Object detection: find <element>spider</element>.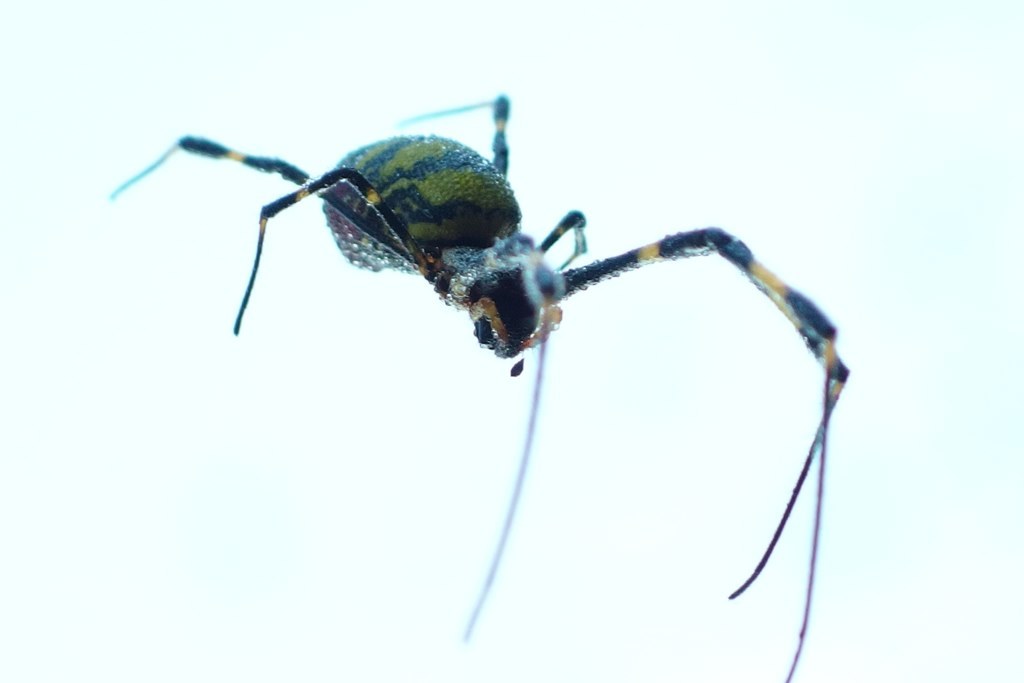
region(106, 89, 848, 682).
